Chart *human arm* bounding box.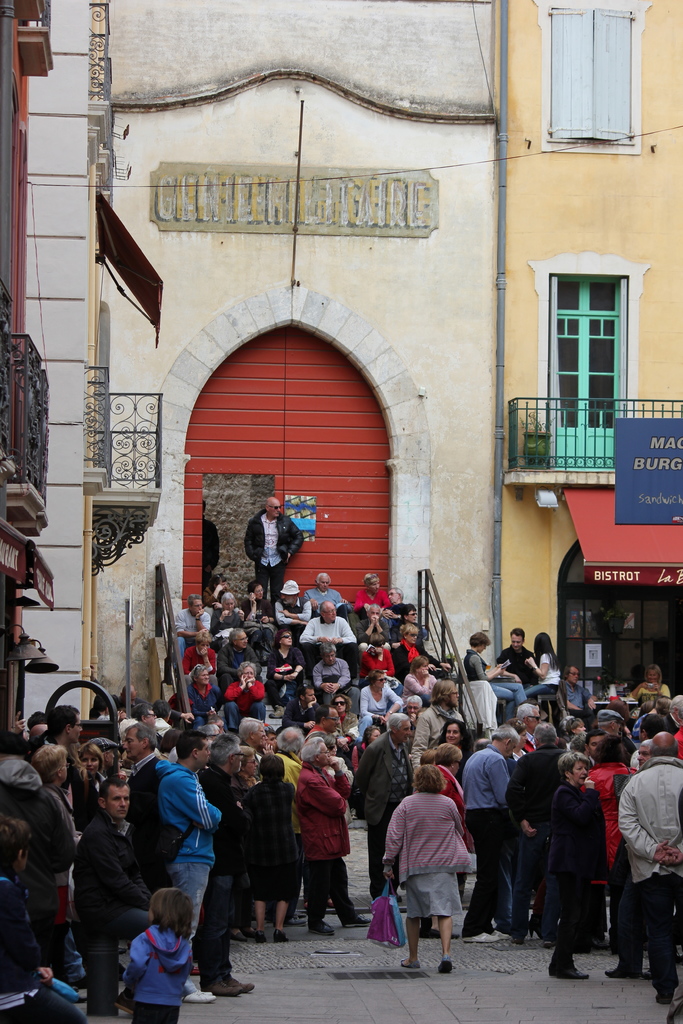
Charted: {"left": 581, "top": 686, "right": 597, "bottom": 709}.
